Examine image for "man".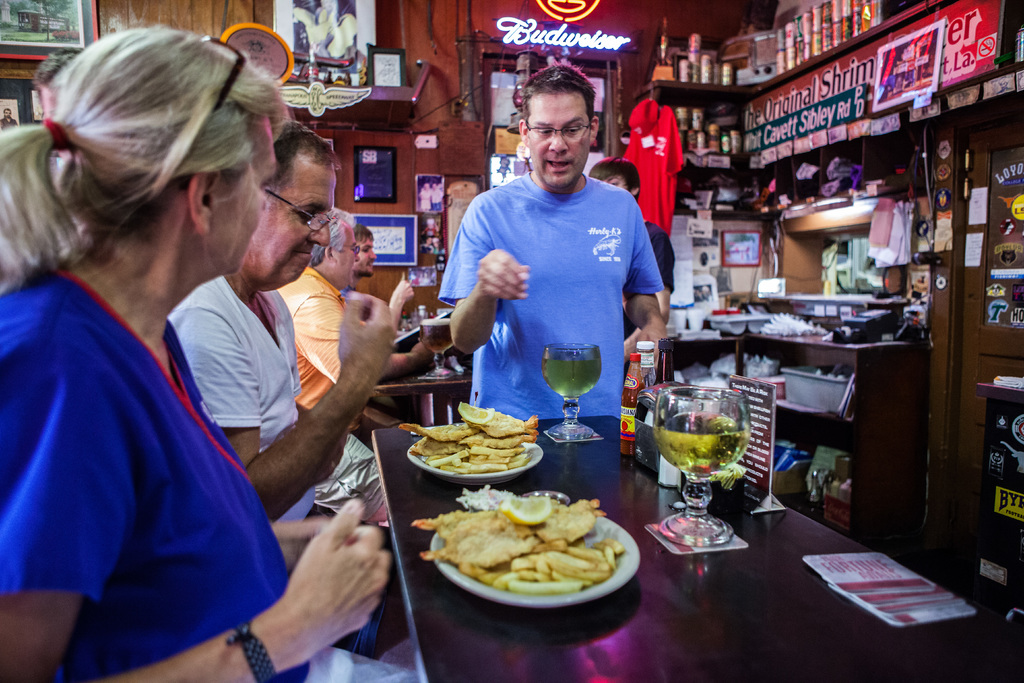
Examination result: <bbox>165, 118, 397, 529</bbox>.
